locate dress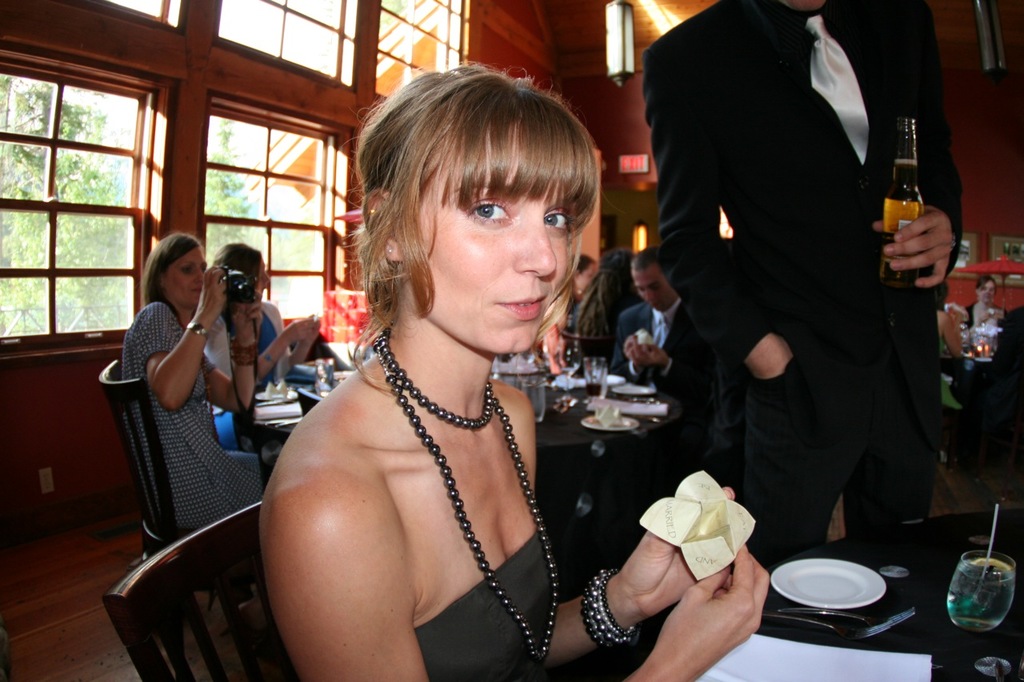
BBox(116, 304, 270, 533)
